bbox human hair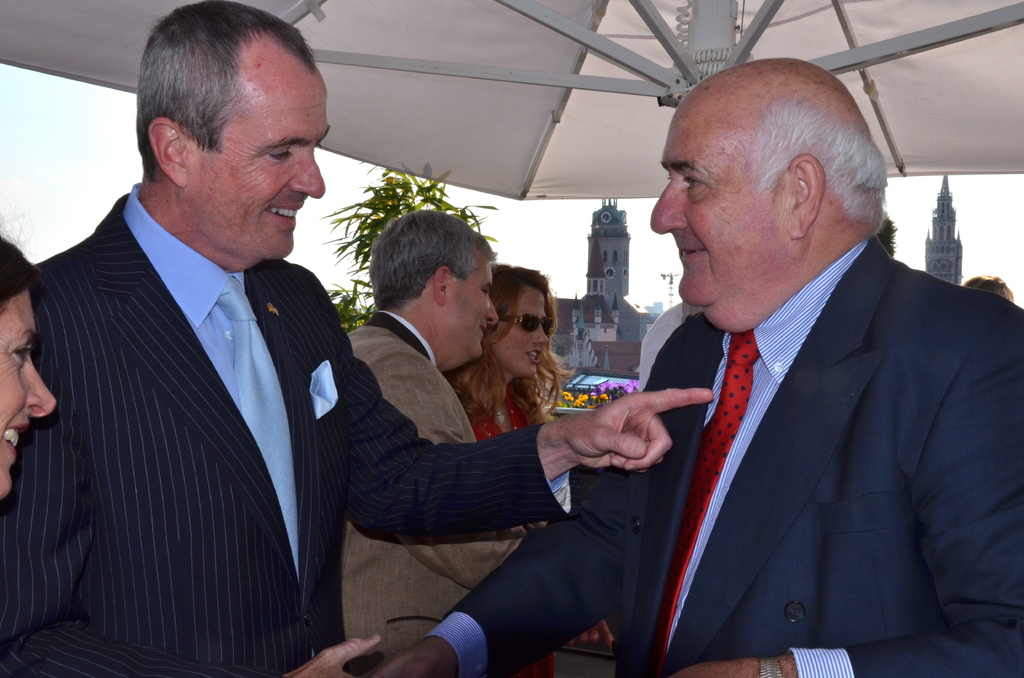
873/214/895/254
